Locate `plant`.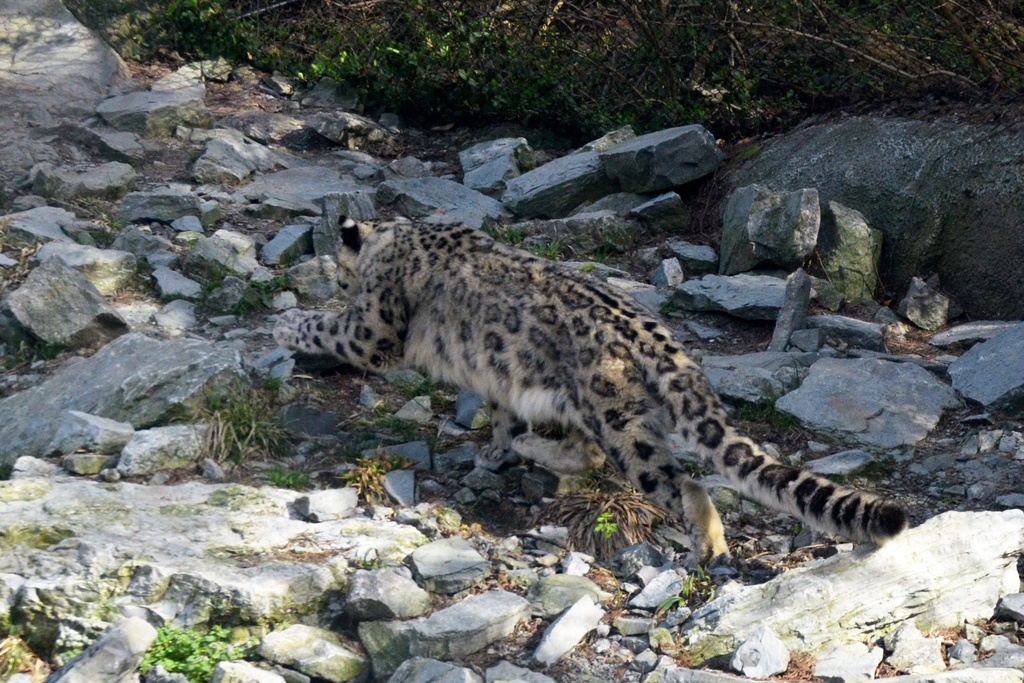
Bounding box: BBox(335, 409, 413, 452).
